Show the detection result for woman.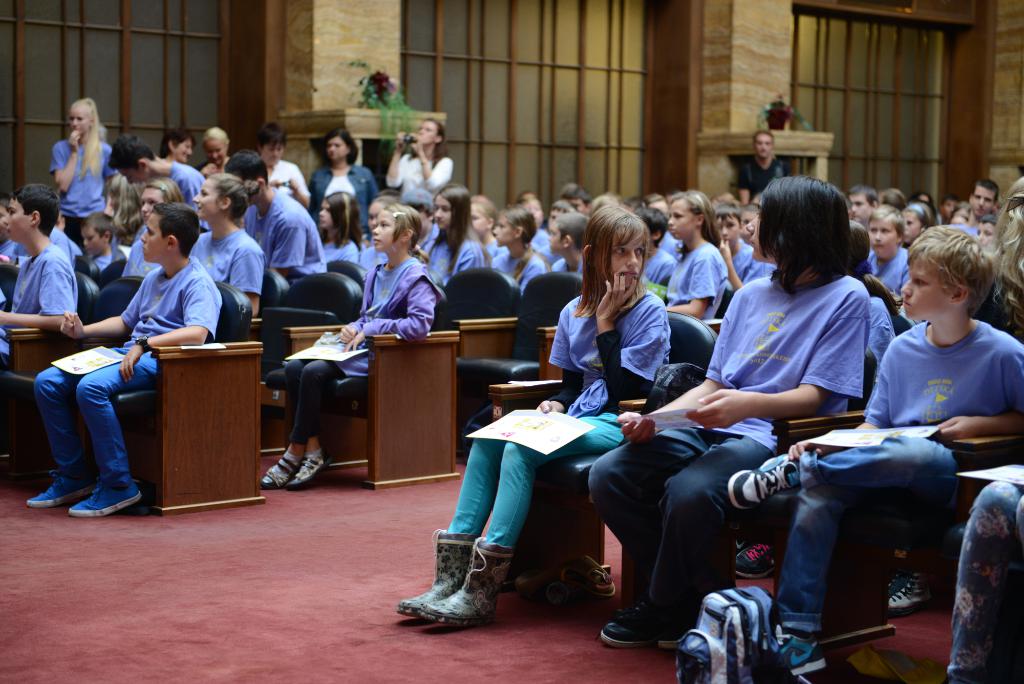
(left=161, top=127, right=196, bottom=164).
